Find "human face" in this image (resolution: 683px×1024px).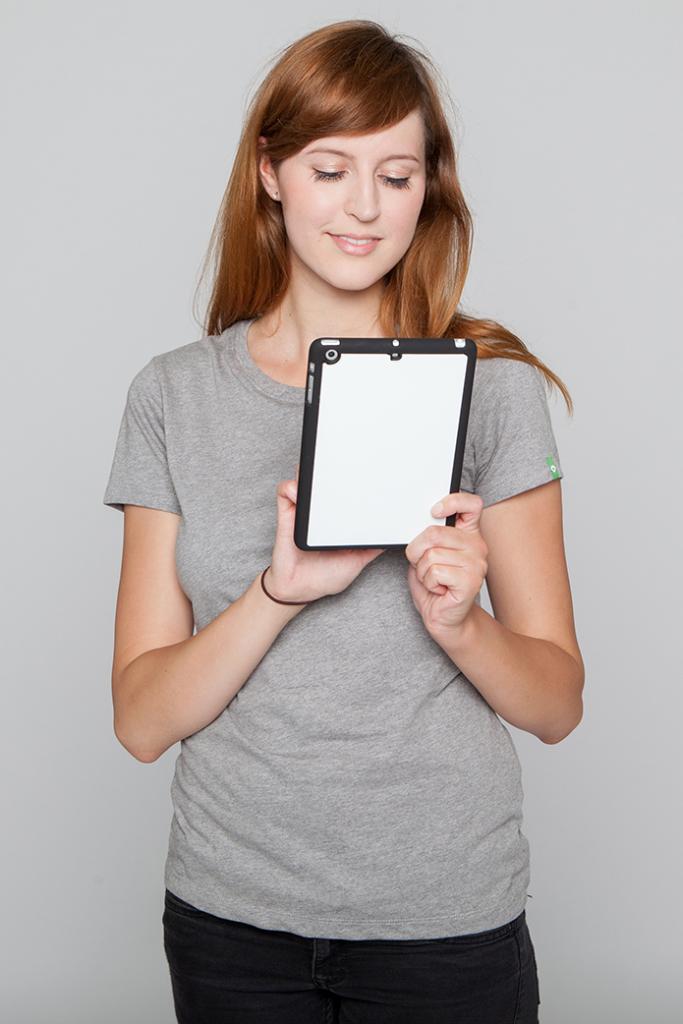
(263,101,433,296).
